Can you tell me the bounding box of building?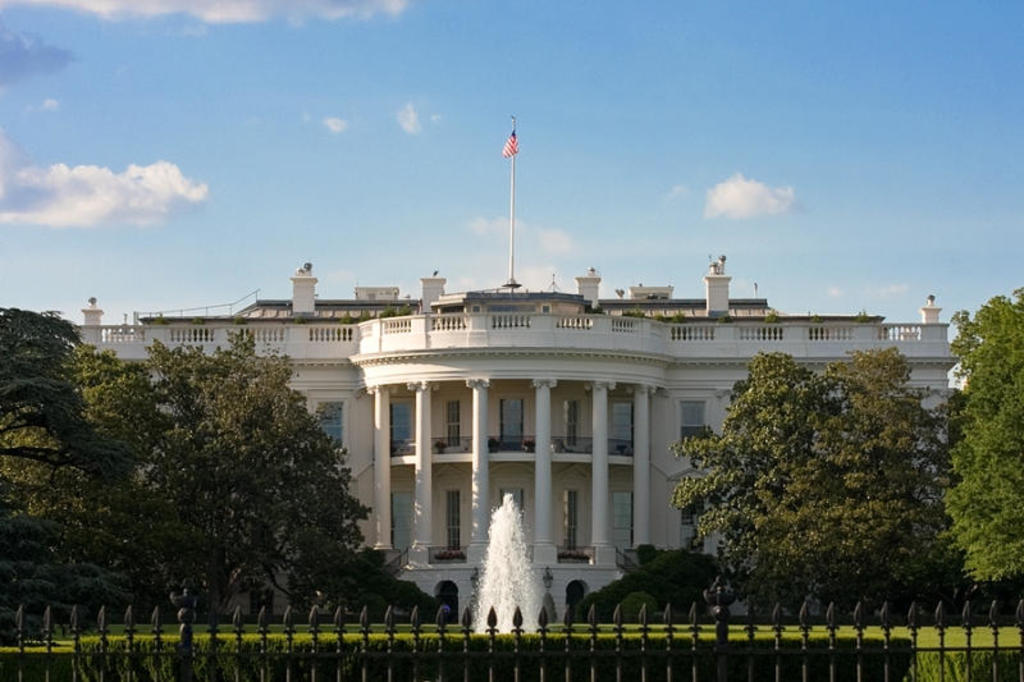
{"left": 72, "top": 253, "right": 968, "bottom": 622}.
